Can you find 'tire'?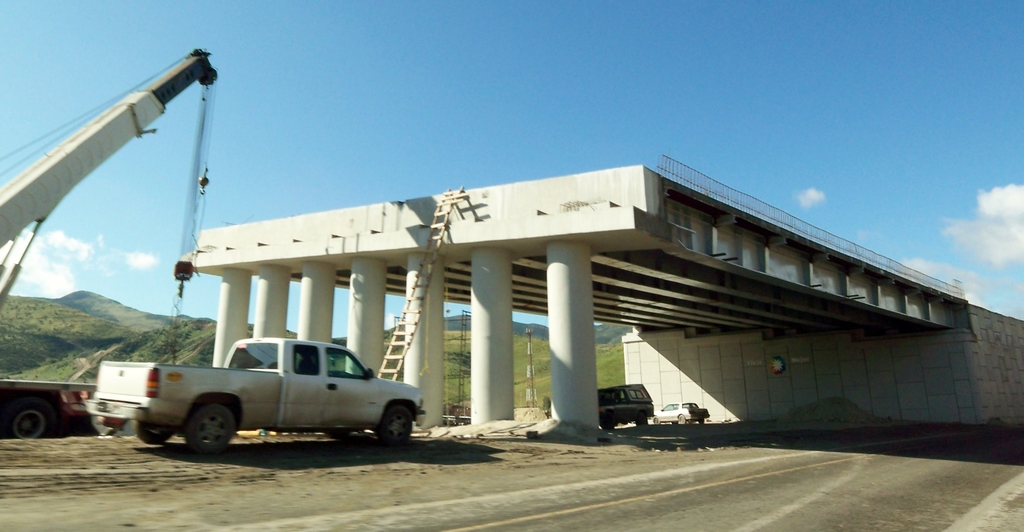
Yes, bounding box: left=635, top=410, right=648, bottom=425.
